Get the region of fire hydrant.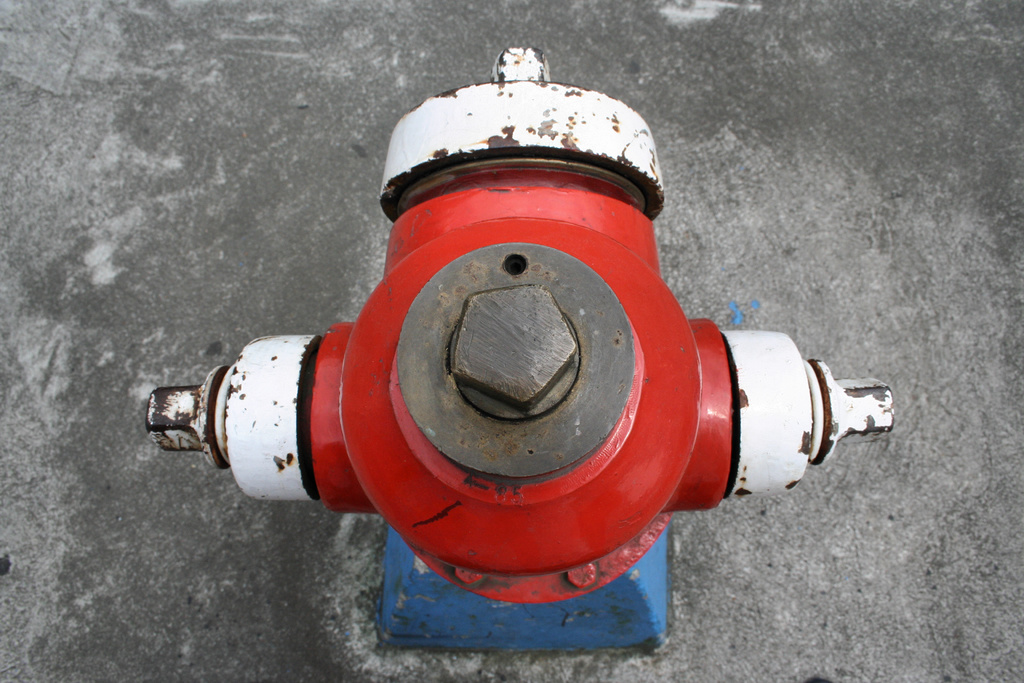
145:49:897:650.
